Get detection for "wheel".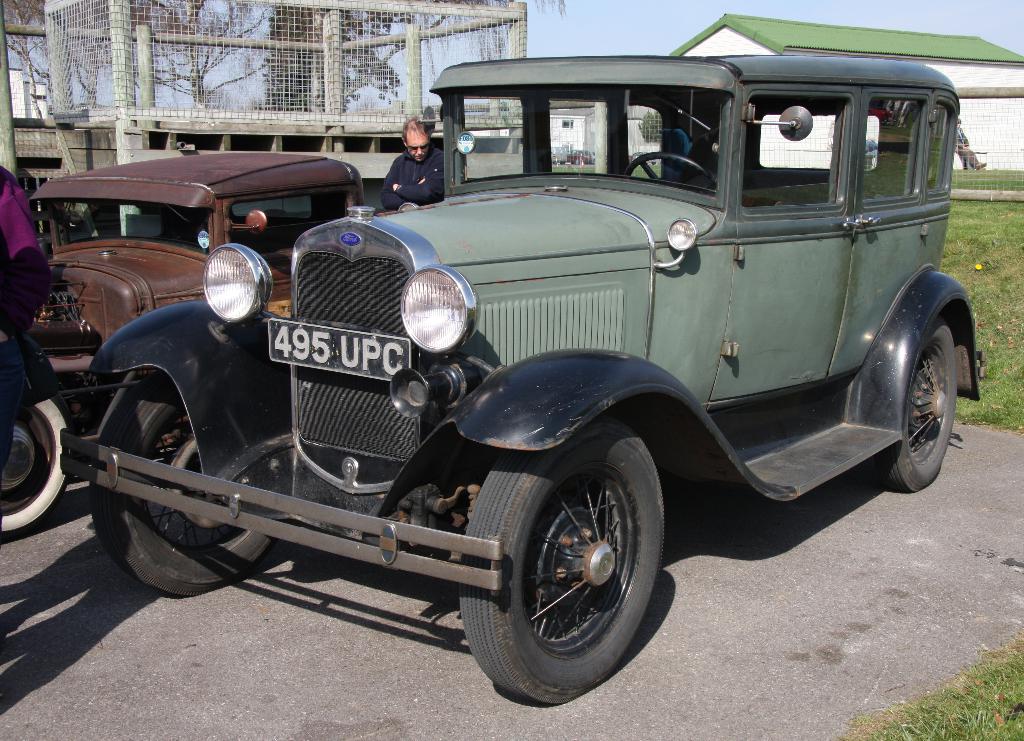
Detection: bbox=[872, 317, 960, 495].
